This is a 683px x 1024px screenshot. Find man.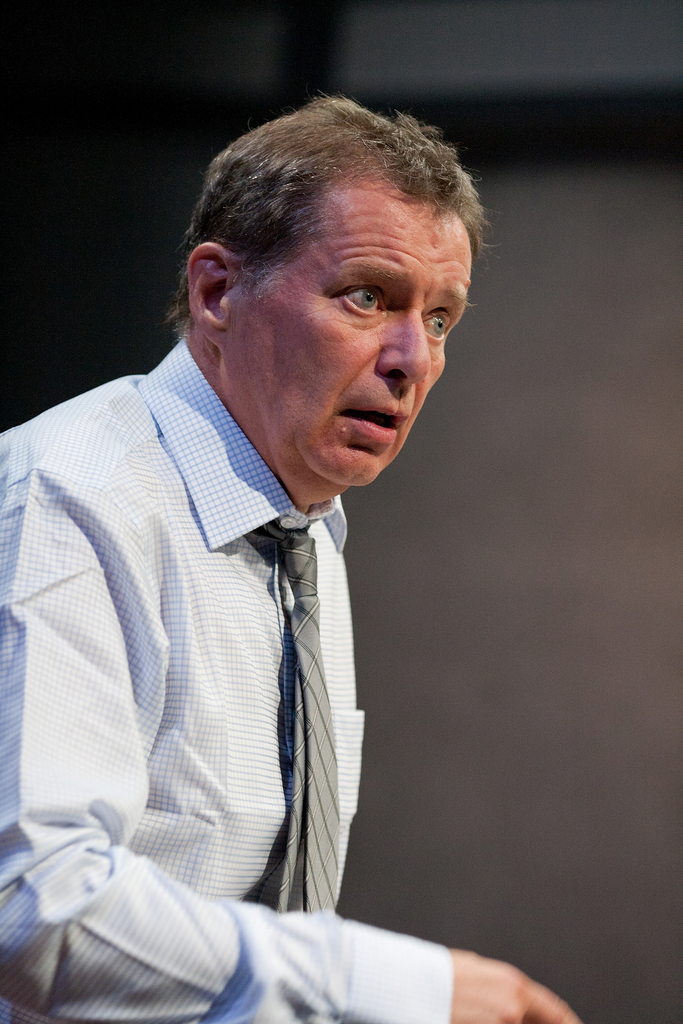
Bounding box: box=[12, 102, 552, 961].
